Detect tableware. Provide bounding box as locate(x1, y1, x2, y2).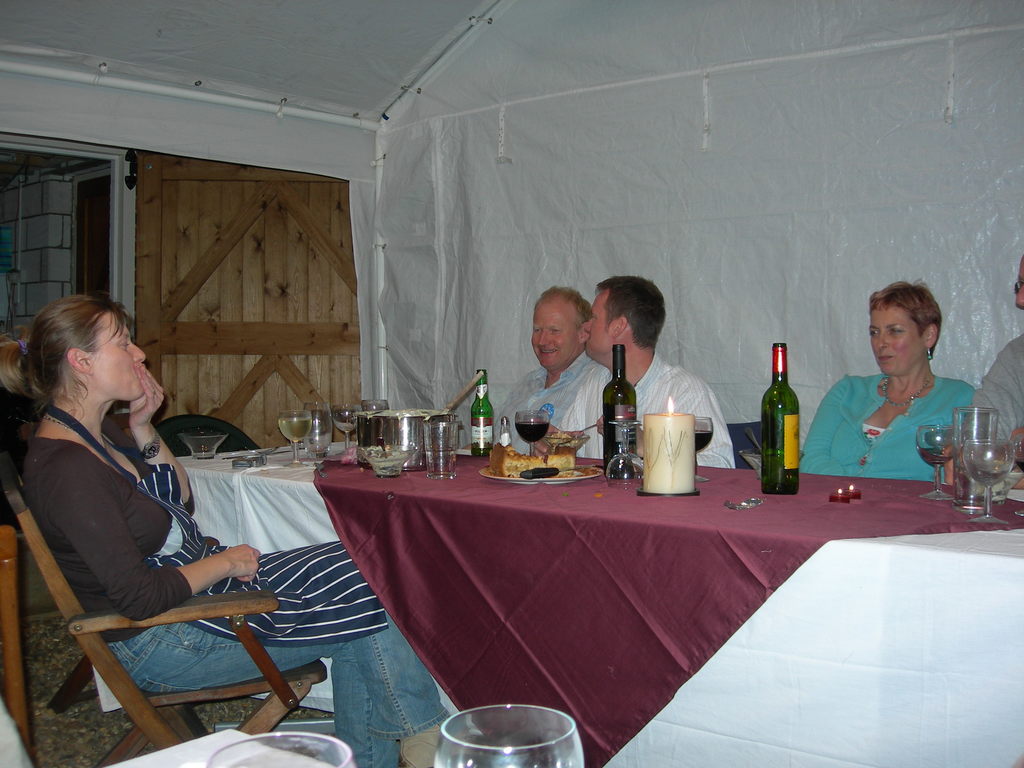
locate(915, 424, 955, 504).
